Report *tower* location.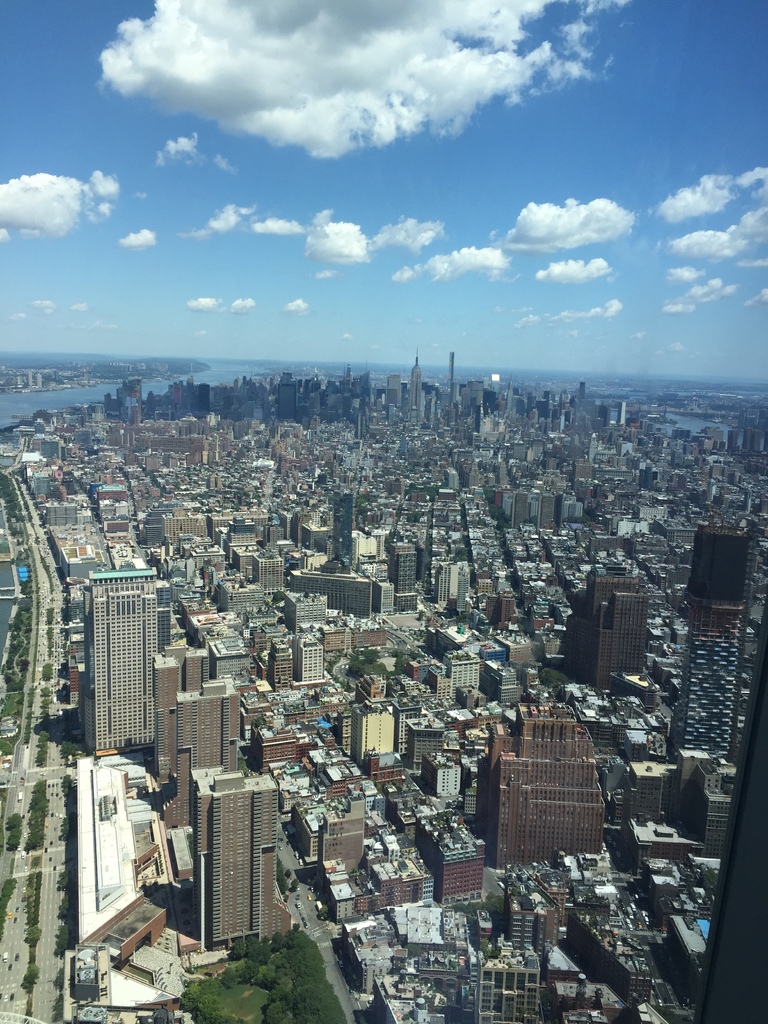
Report: {"left": 349, "top": 702, "right": 389, "bottom": 771}.
